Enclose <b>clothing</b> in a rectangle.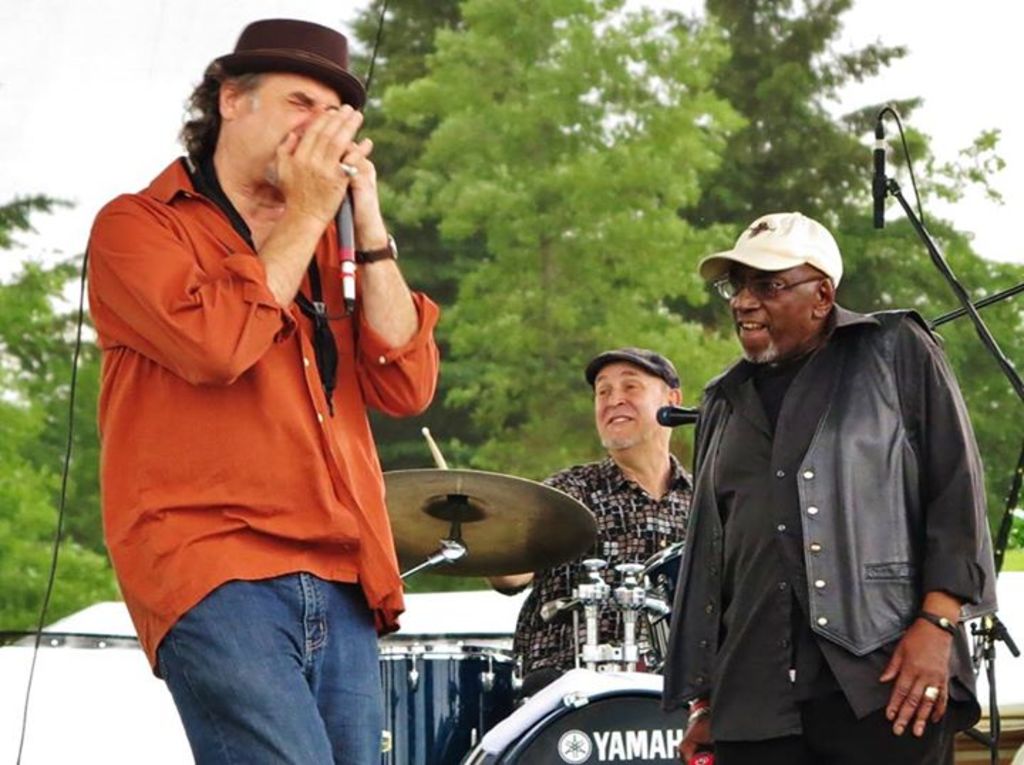
box=[666, 313, 990, 764].
